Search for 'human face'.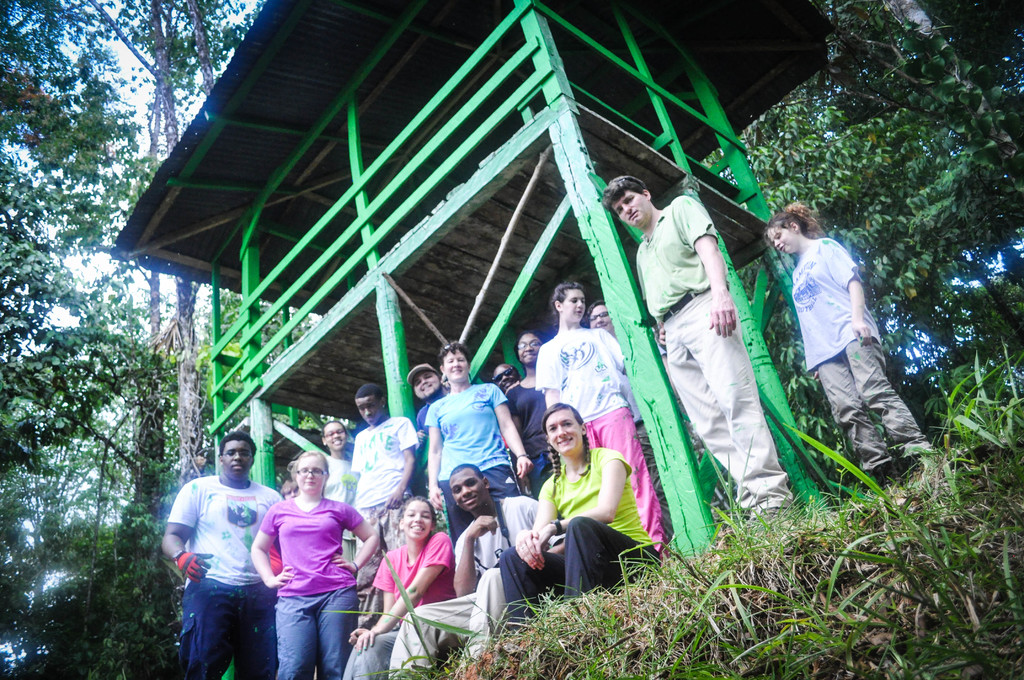
Found at [left=403, top=500, right=435, bottom=540].
